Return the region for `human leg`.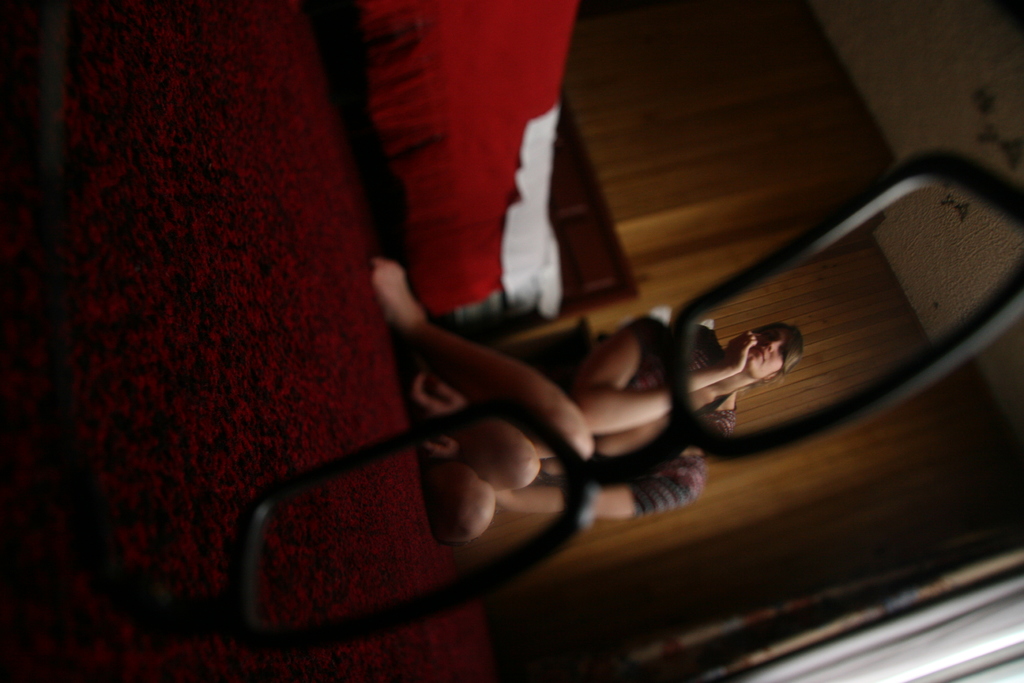
x1=426 y1=458 x2=501 y2=554.
